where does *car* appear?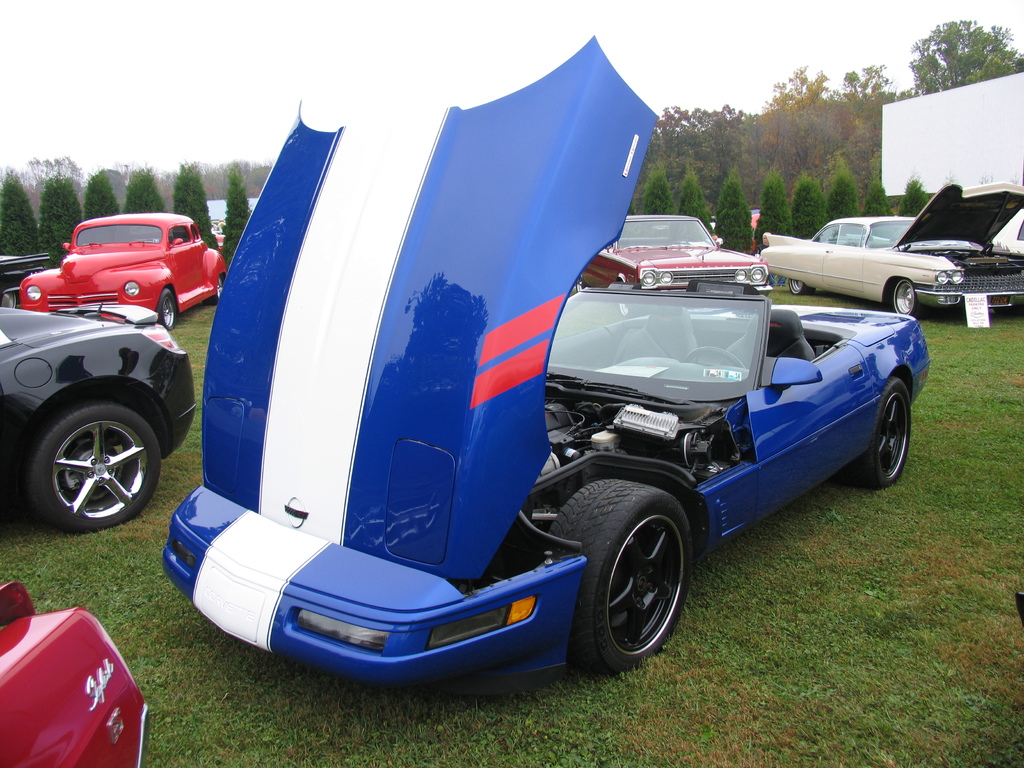
Appears at 748 186 1023 326.
